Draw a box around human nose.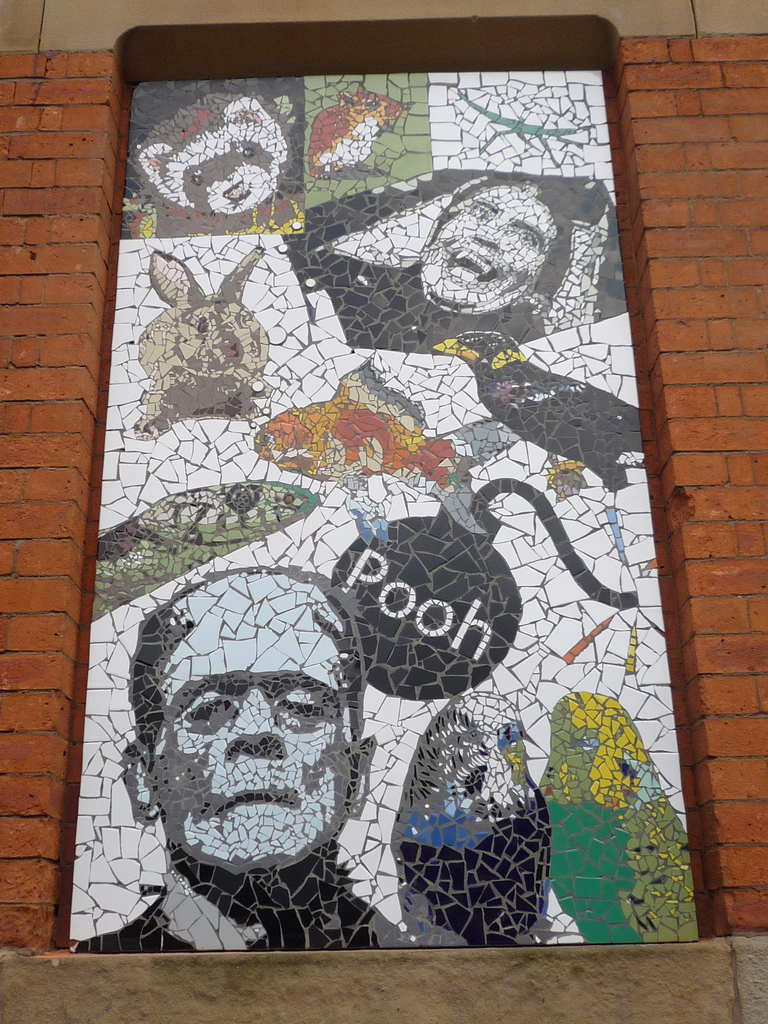
bbox(474, 216, 500, 245).
